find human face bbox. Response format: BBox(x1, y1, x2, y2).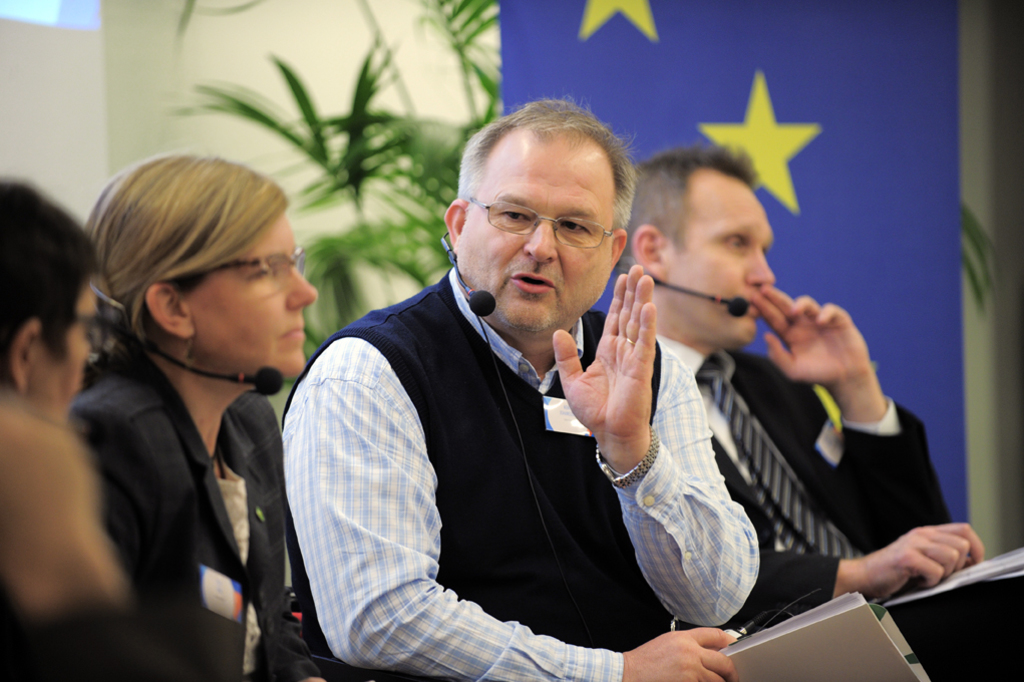
BBox(457, 121, 615, 331).
